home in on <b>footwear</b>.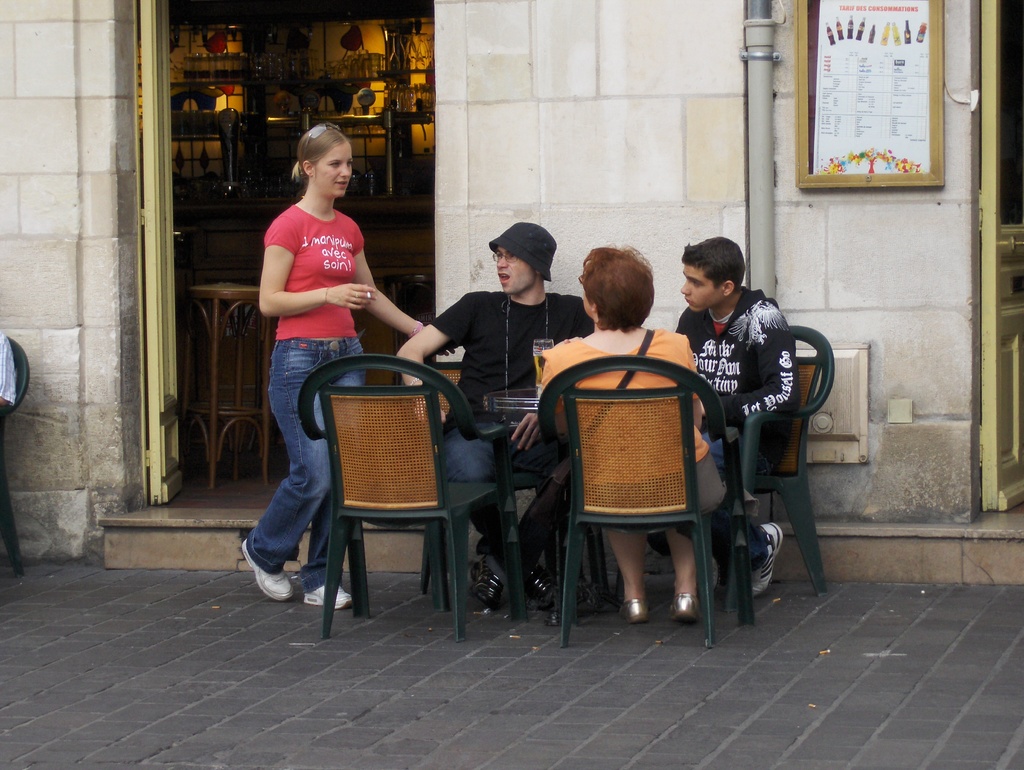
Homed in at Rect(712, 557, 721, 595).
